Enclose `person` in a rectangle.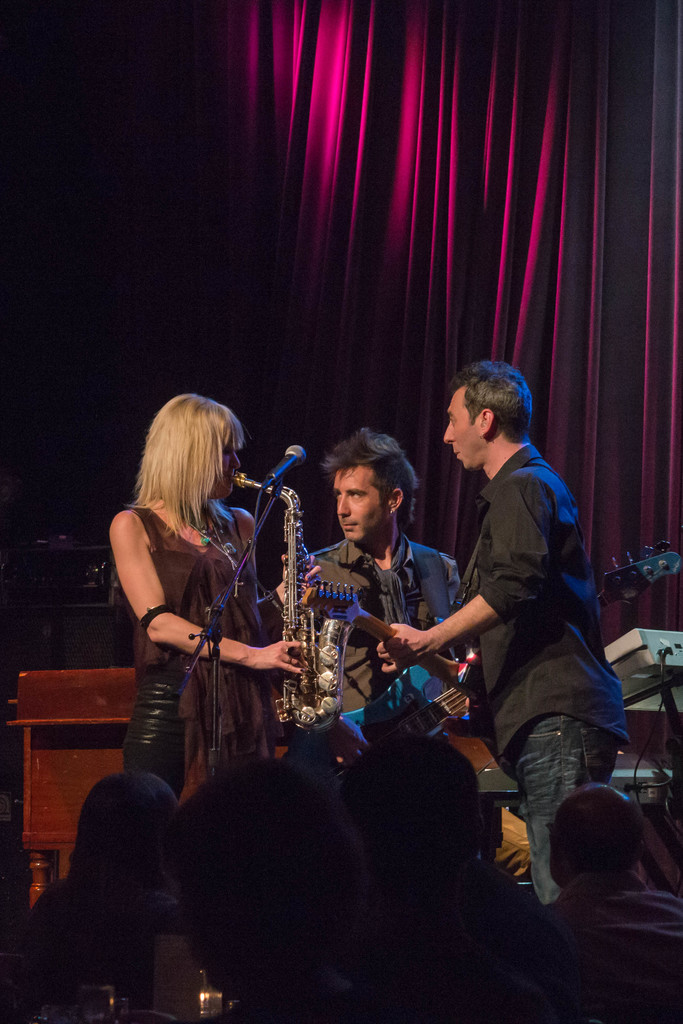
bbox(116, 389, 295, 836).
